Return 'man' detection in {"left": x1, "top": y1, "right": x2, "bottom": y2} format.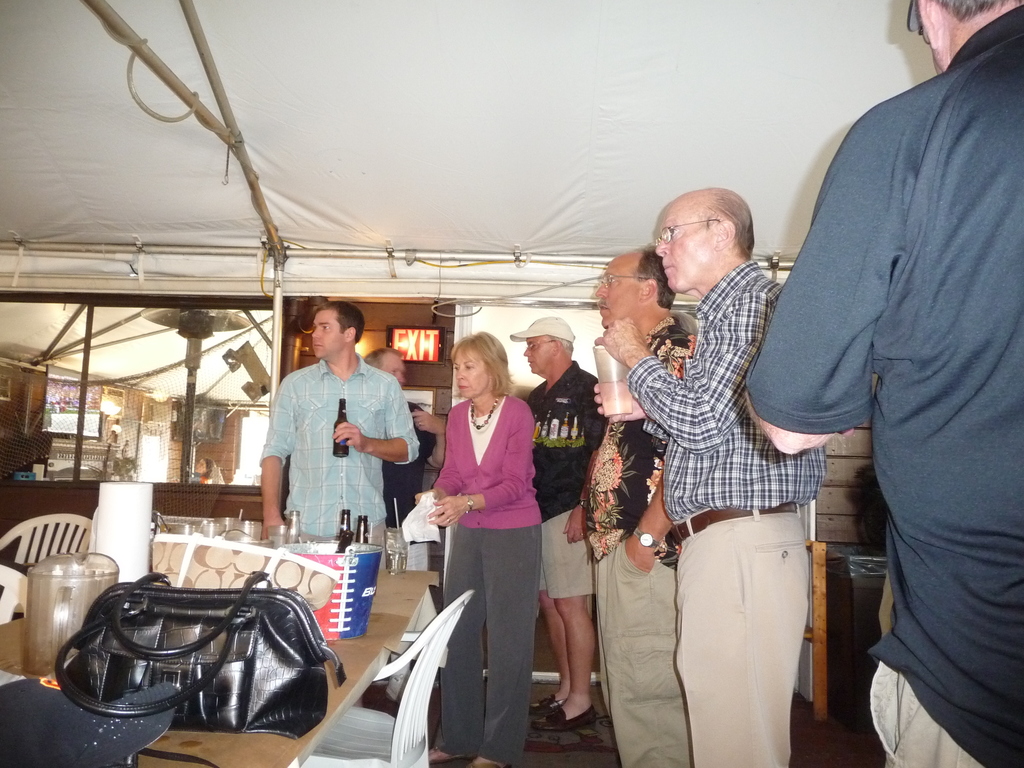
{"left": 262, "top": 302, "right": 422, "bottom": 533}.
